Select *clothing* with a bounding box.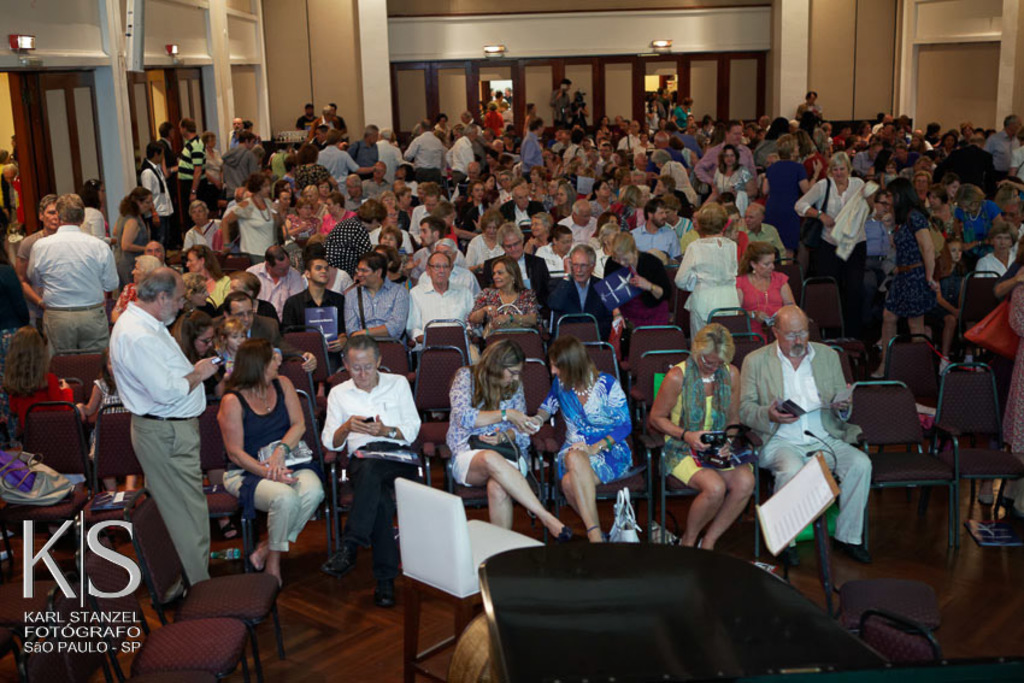
region(734, 267, 789, 341).
